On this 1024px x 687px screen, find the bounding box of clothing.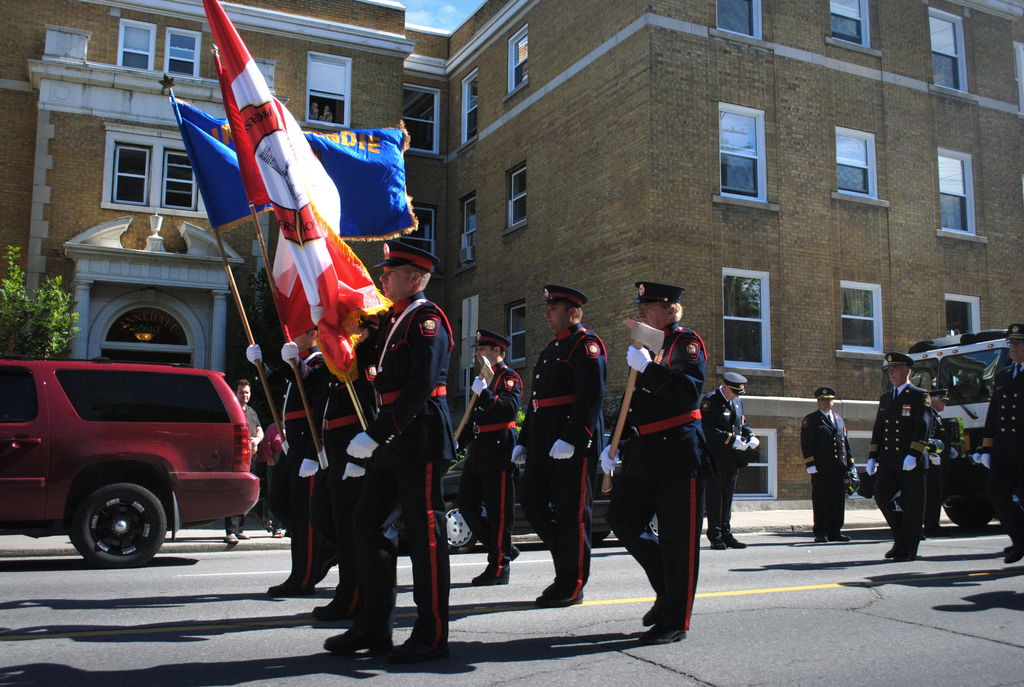
Bounding box: crop(986, 363, 1023, 537).
